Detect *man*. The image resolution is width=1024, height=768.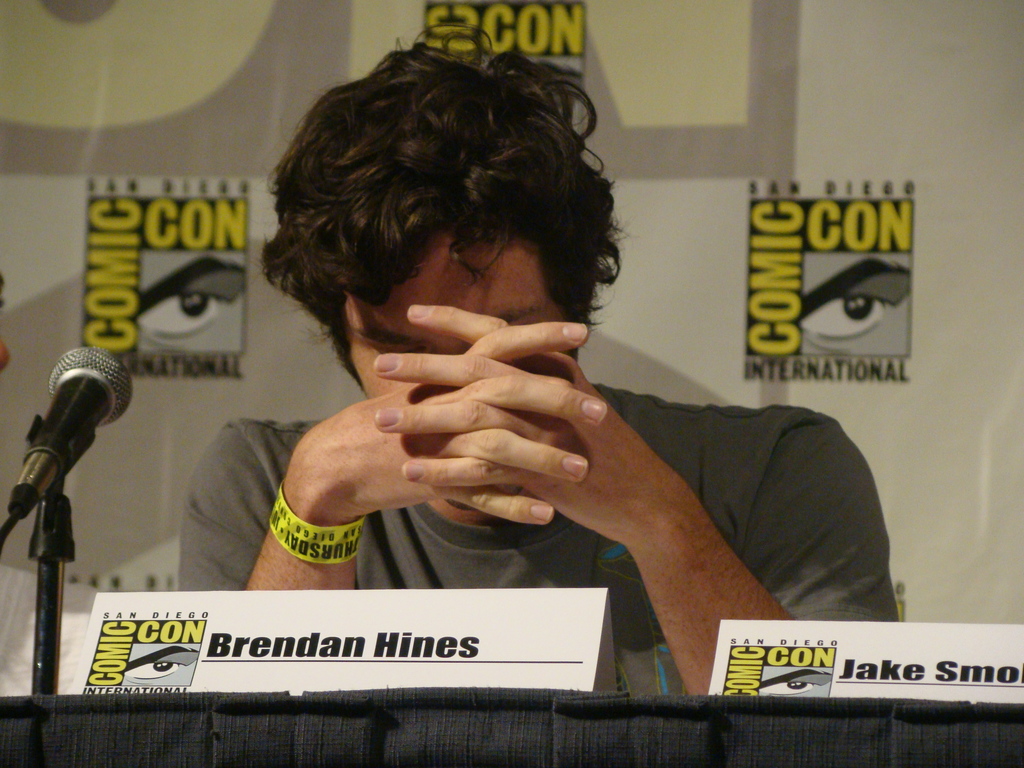
x1=132 y1=1 x2=946 y2=693.
